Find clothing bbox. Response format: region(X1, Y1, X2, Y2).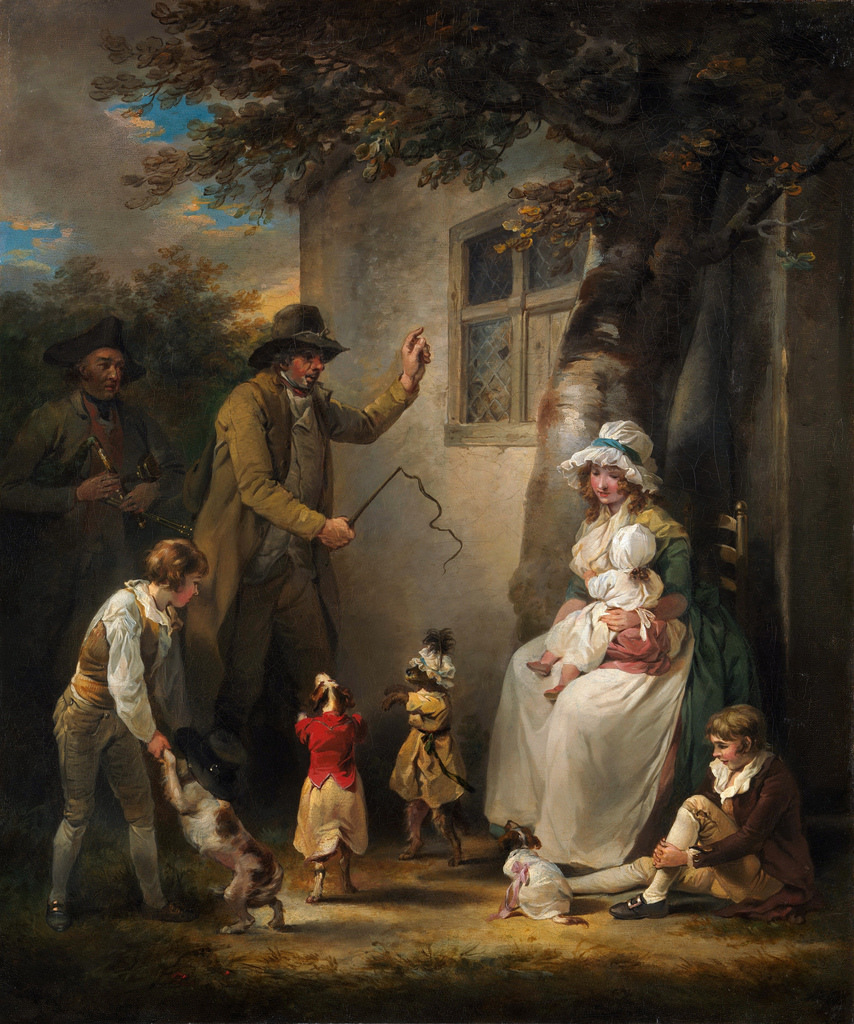
region(17, 377, 159, 587).
